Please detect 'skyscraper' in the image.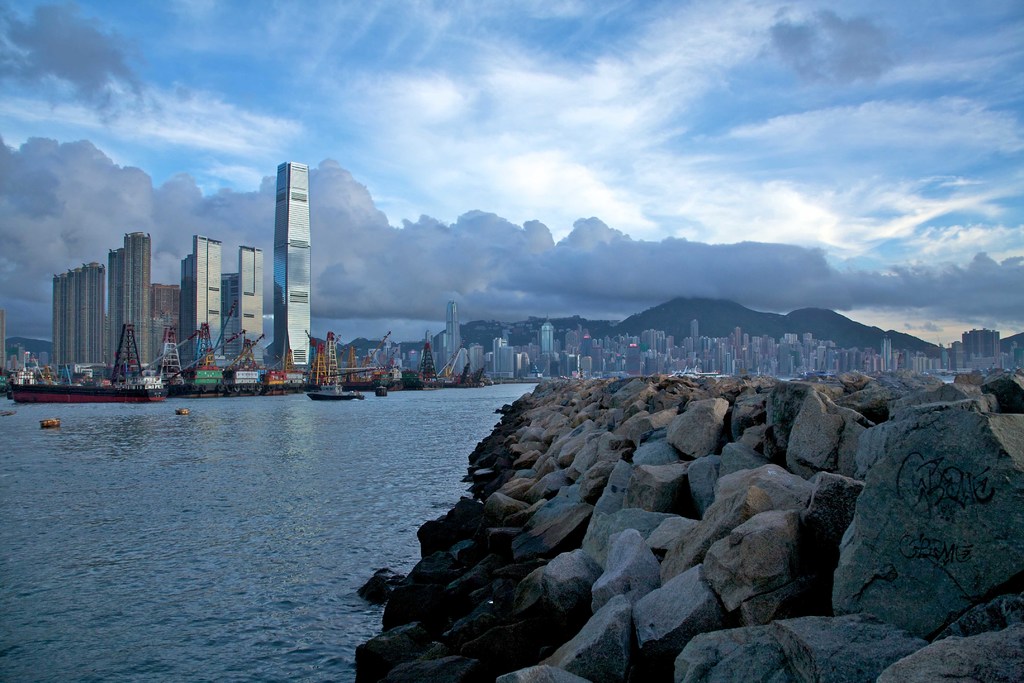
[left=583, top=354, right=596, bottom=377].
